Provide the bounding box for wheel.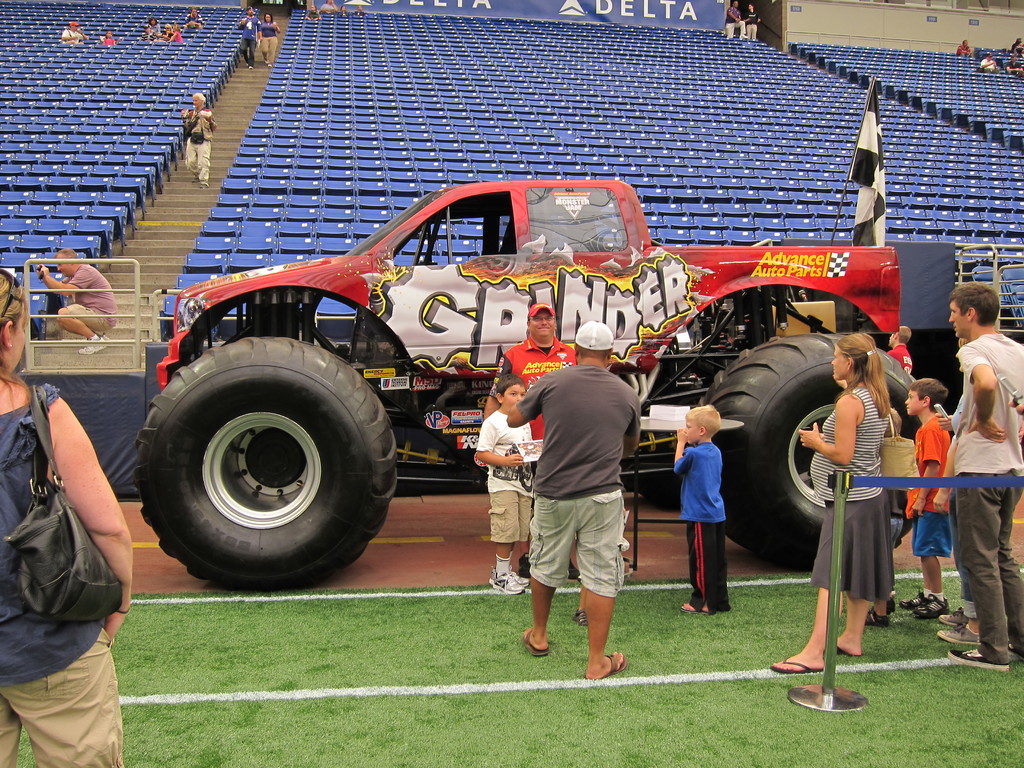
pyautogui.locateOnScreen(143, 332, 392, 586).
